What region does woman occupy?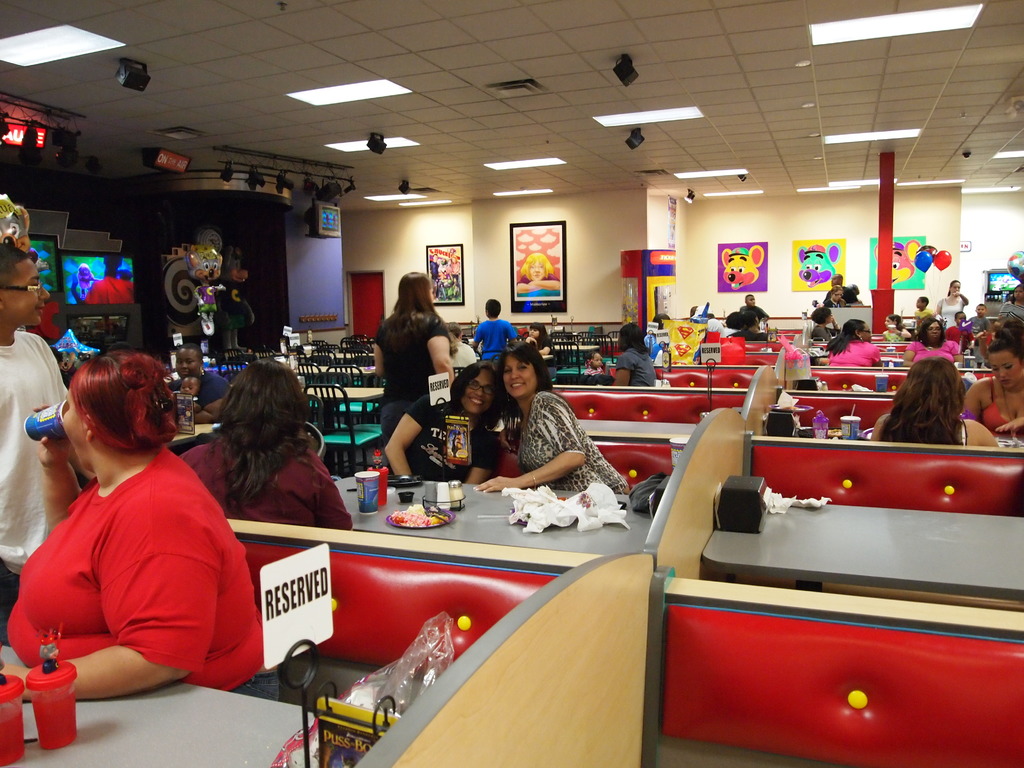
x1=808, y1=307, x2=842, y2=342.
